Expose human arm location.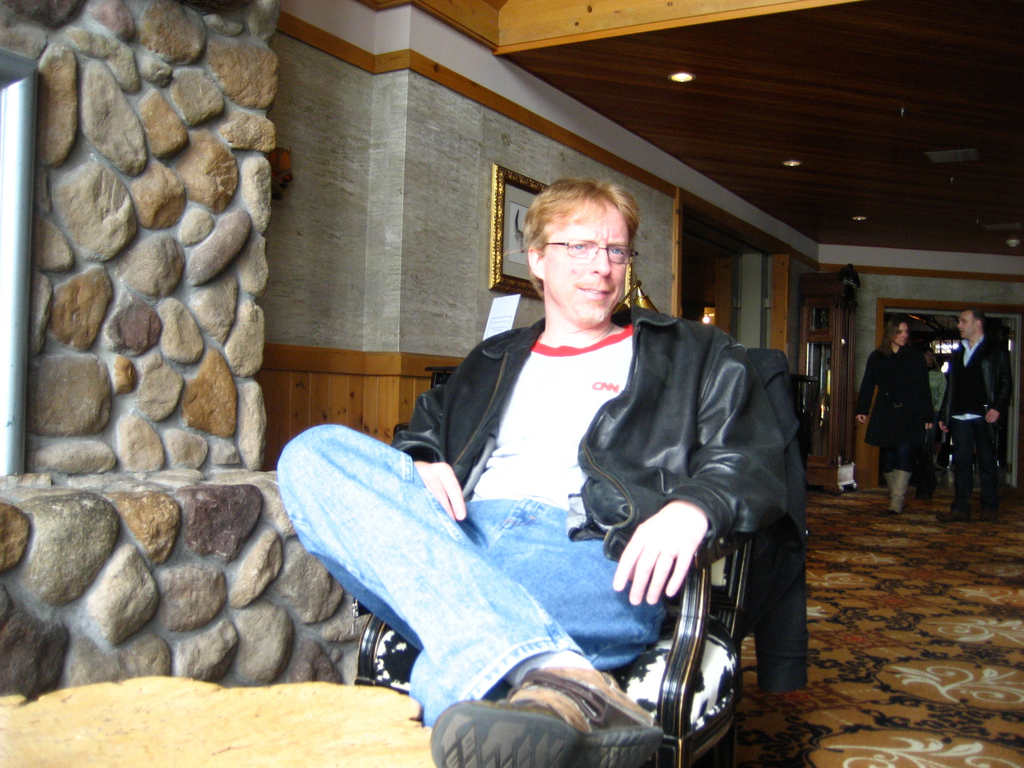
Exposed at [x1=612, y1=498, x2=714, y2=605].
